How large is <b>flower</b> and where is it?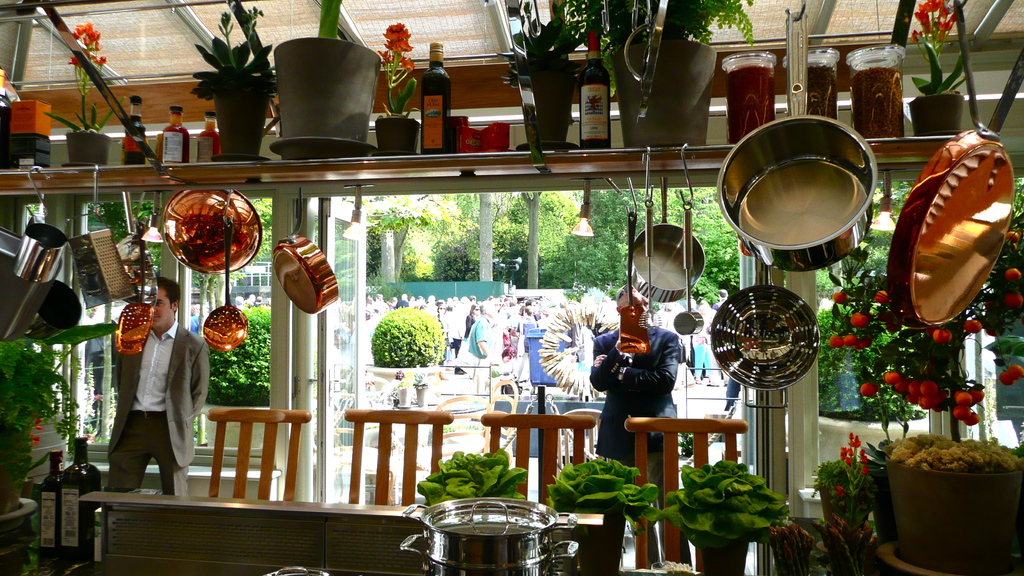
Bounding box: [left=861, top=380, right=876, bottom=401].
